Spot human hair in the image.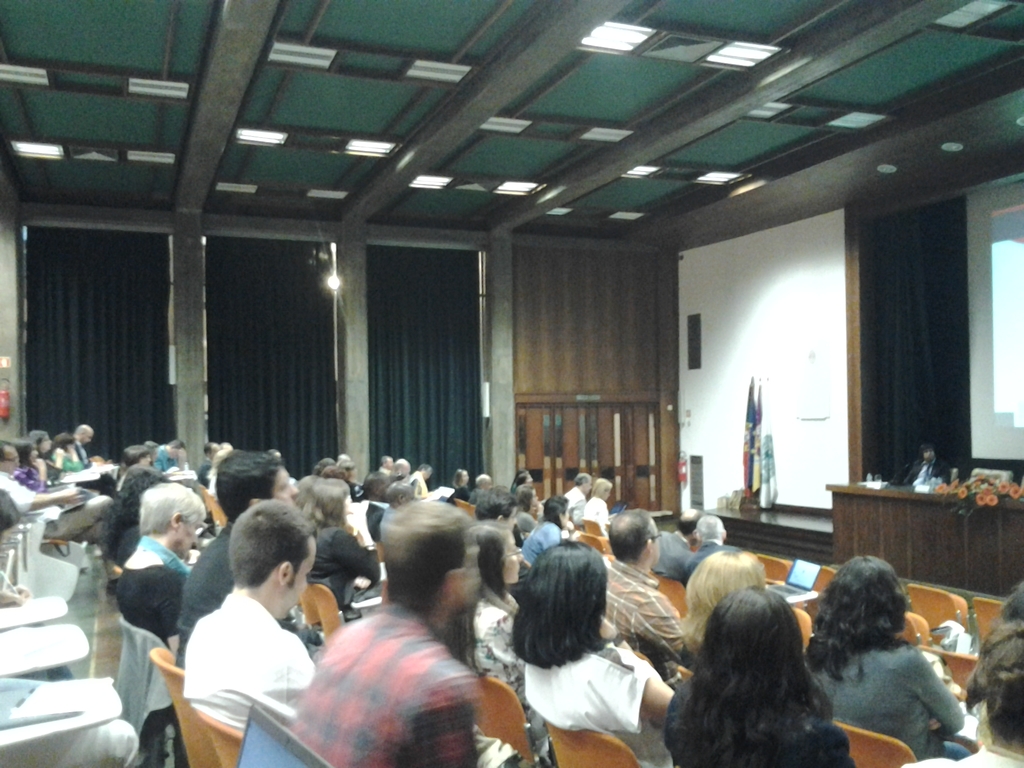
human hair found at x1=681, y1=509, x2=701, y2=536.
